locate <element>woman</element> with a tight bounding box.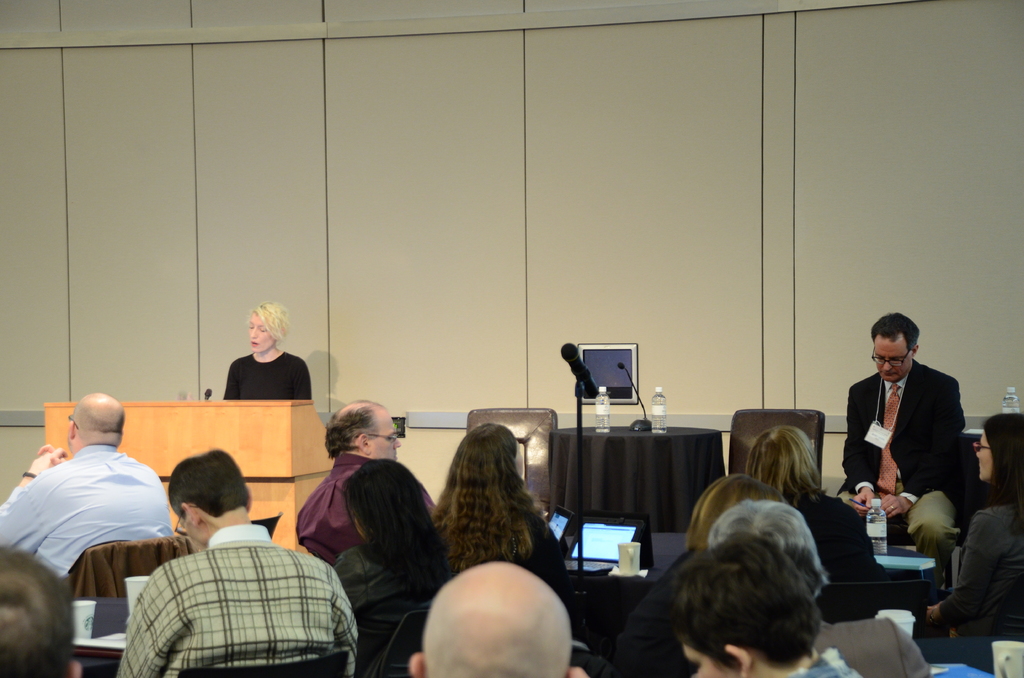
x1=429 y1=423 x2=566 y2=584.
